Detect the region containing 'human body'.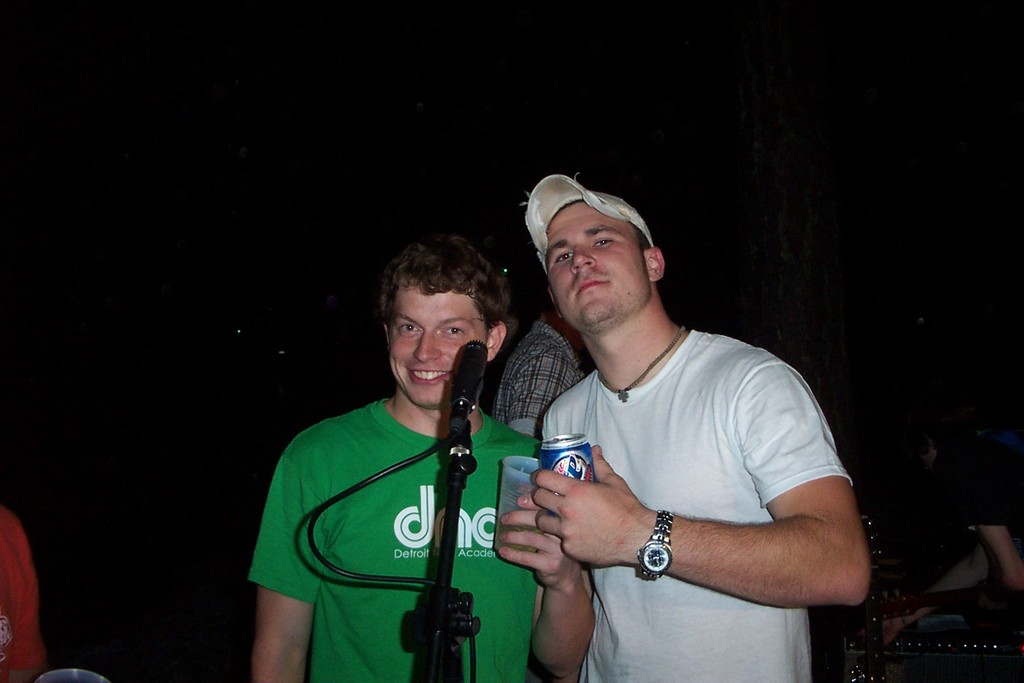
[left=253, top=393, right=597, bottom=682].
